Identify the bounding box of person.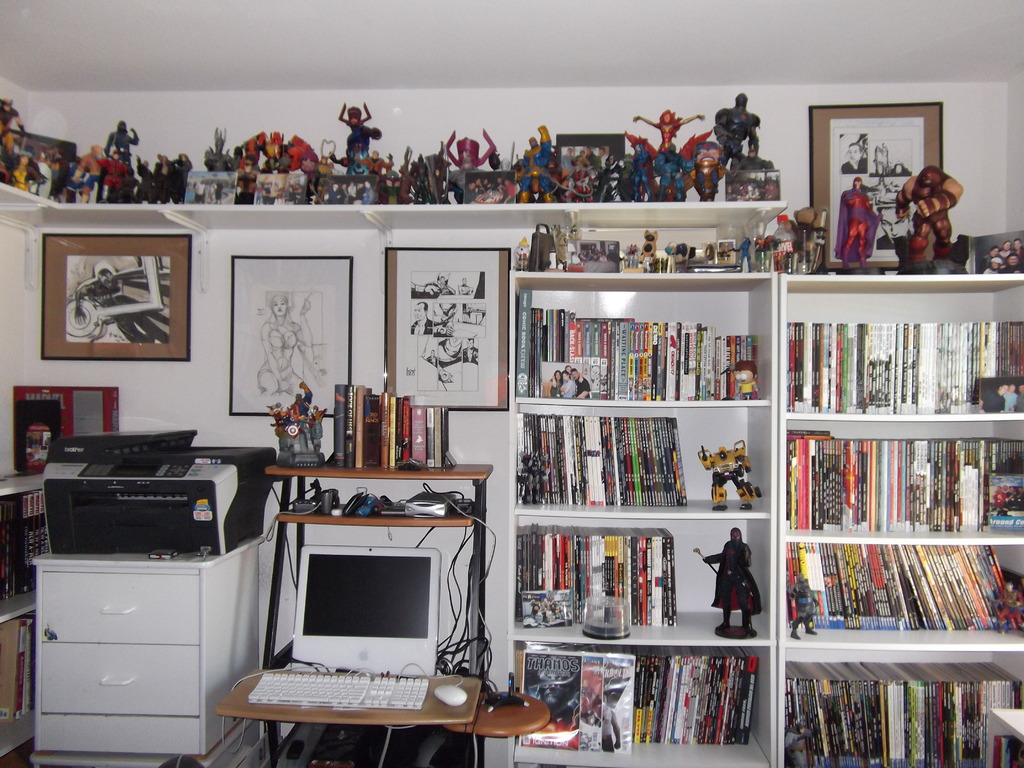
detection(571, 369, 589, 398).
